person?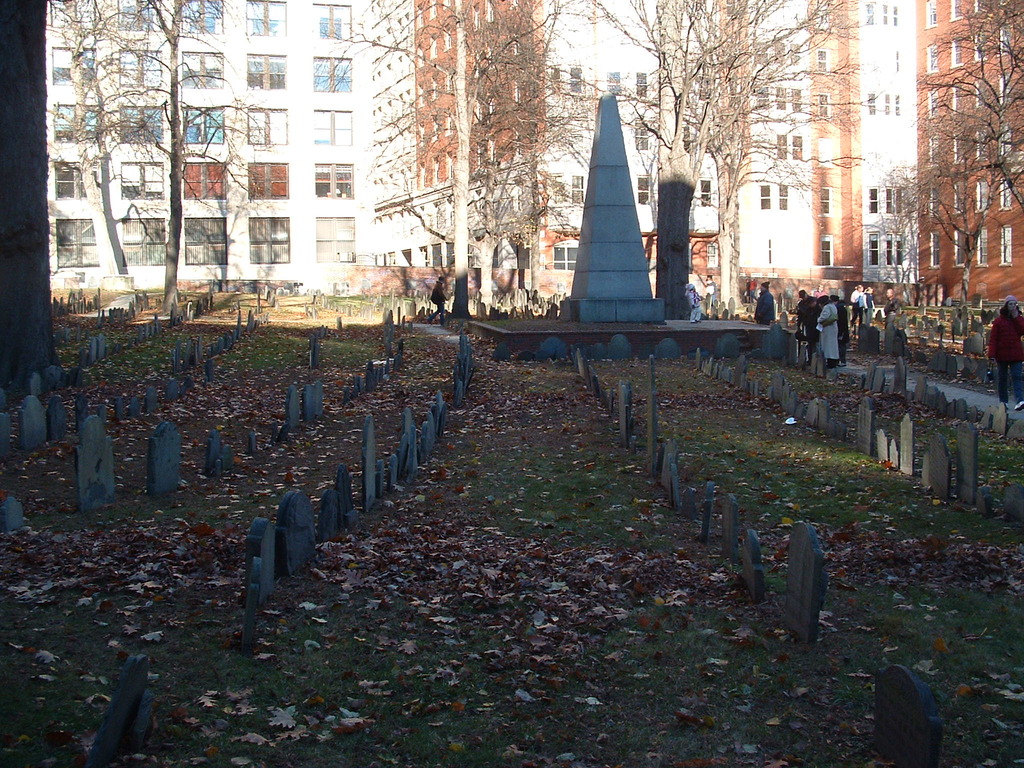
box=[852, 282, 863, 327]
